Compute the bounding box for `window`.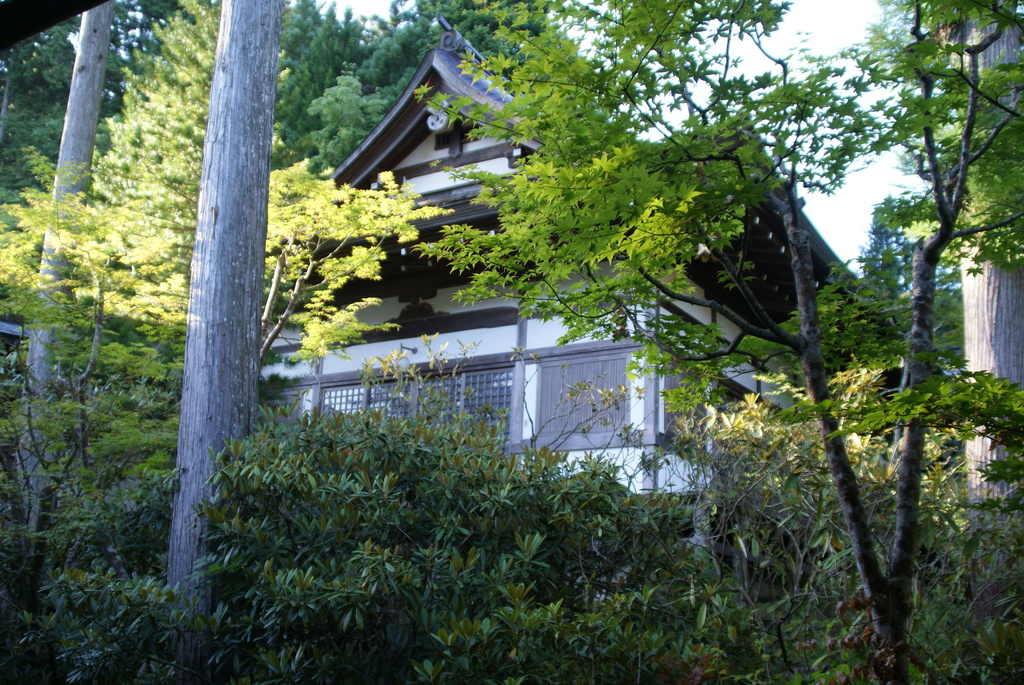
(x1=512, y1=322, x2=675, y2=447).
